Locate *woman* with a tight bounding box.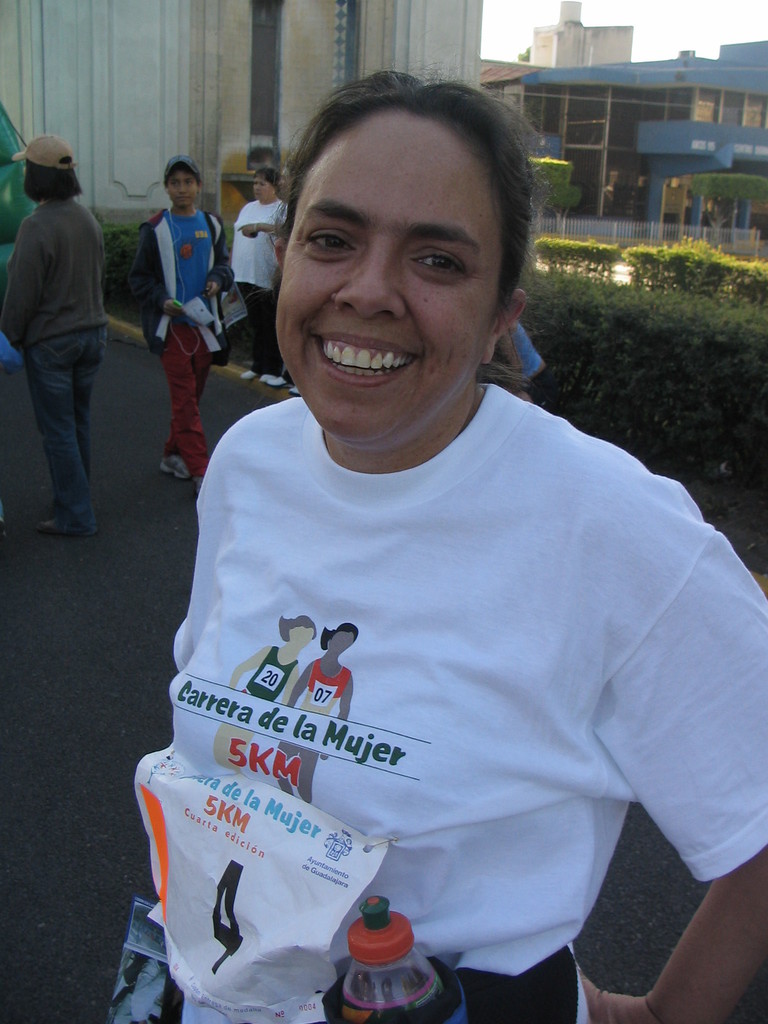
[230, 170, 290, 380].
